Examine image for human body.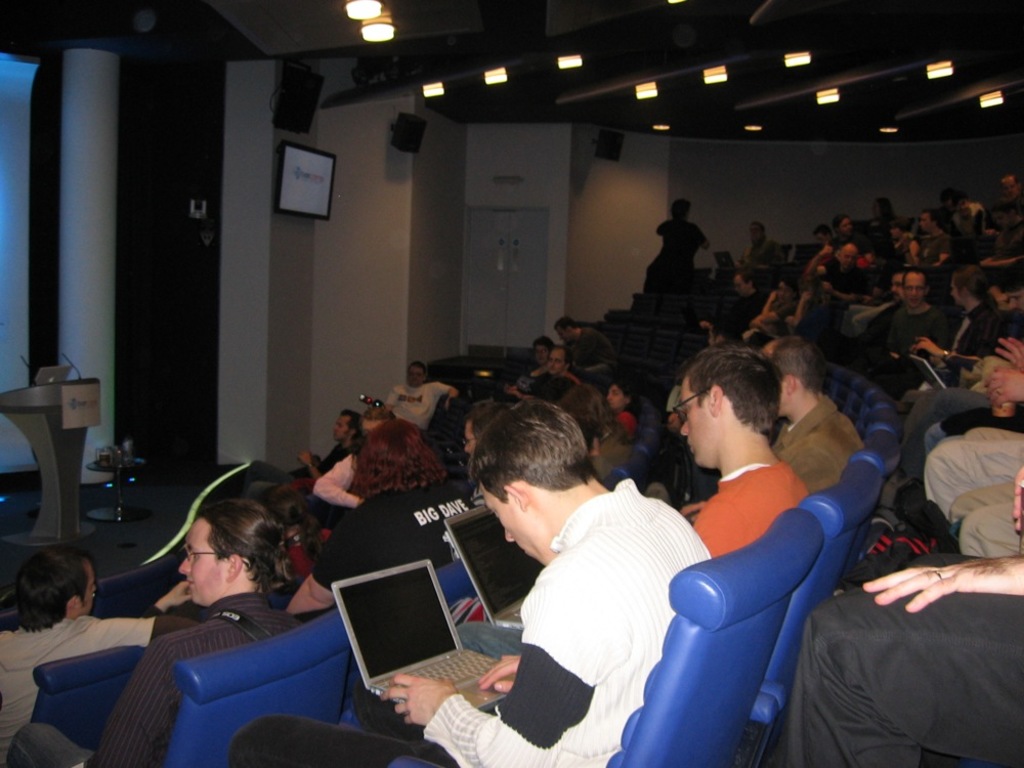
Examination result: pyautogui.locateOnScreen(387, 361, 461, 430).
